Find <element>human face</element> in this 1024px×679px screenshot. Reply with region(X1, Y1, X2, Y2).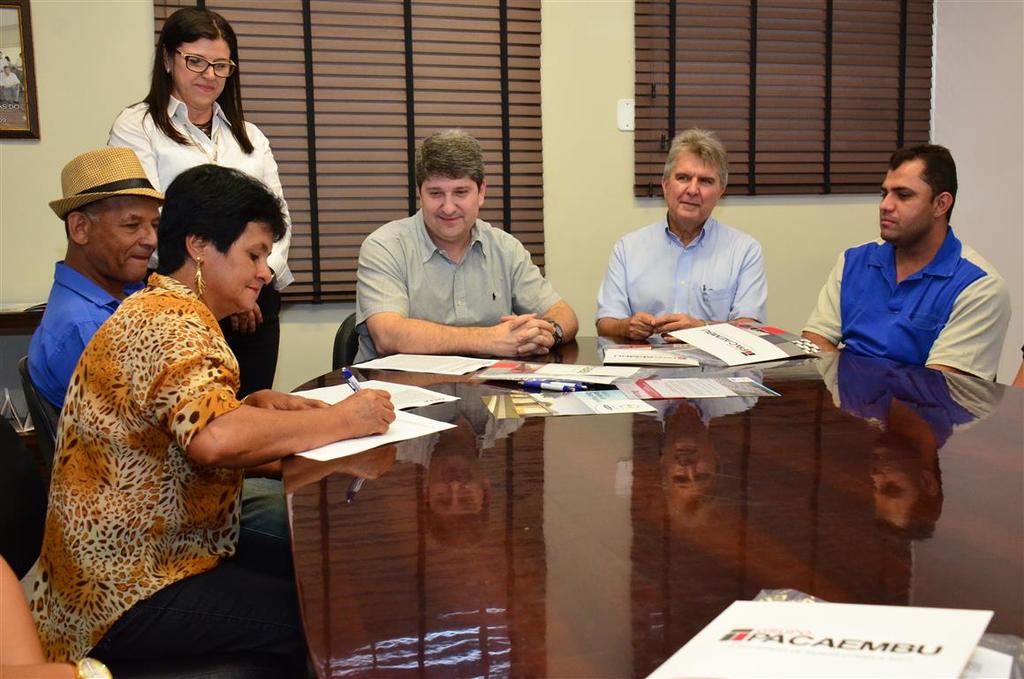
region(178, 40, 229, 108).
